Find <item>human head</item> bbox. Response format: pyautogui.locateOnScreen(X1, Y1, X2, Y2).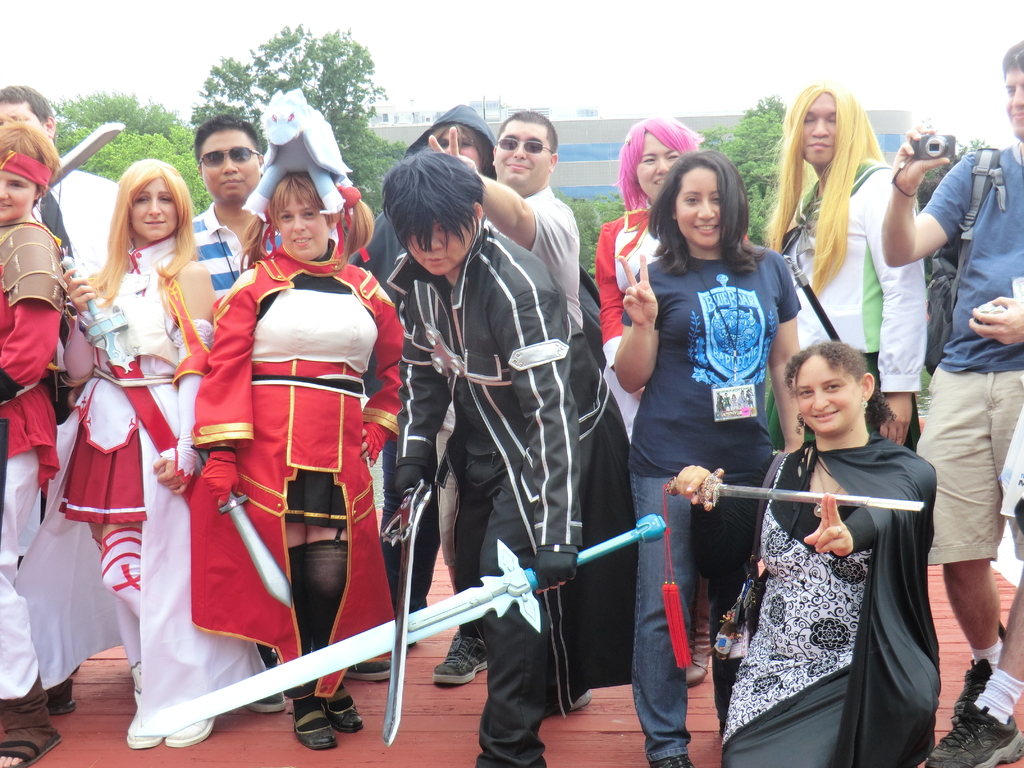
pyautogui.locateOnScreen(113, 157, 195, 244).
